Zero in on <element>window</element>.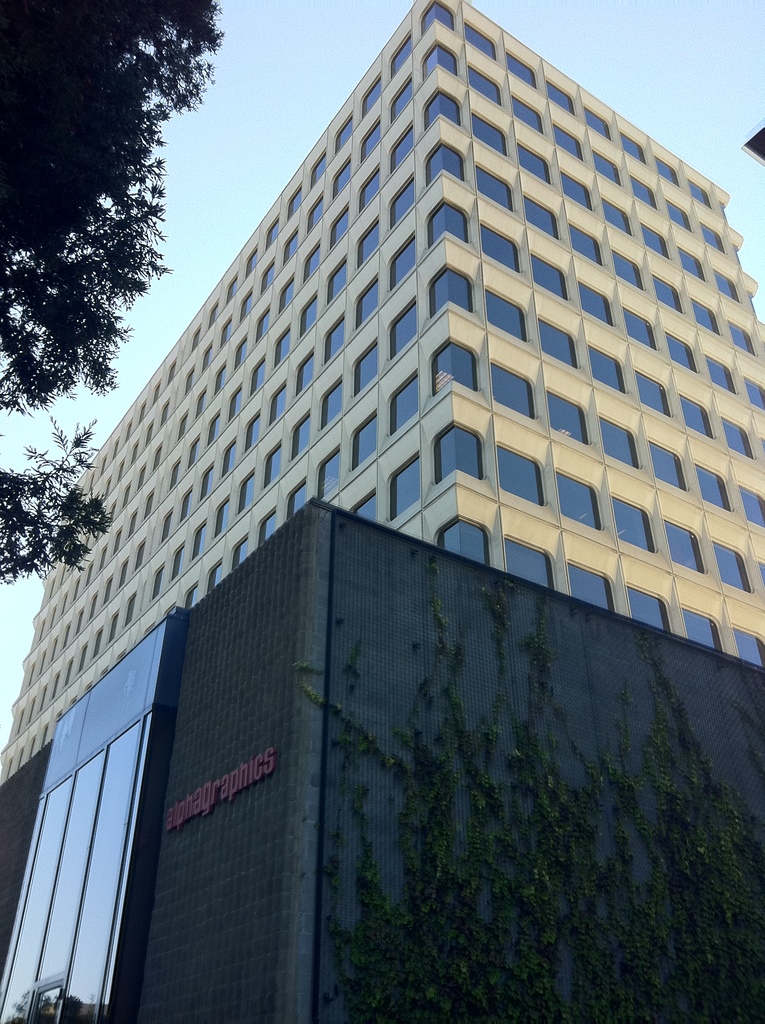
Zeroed in: box=[426, 204, 469, 247].
